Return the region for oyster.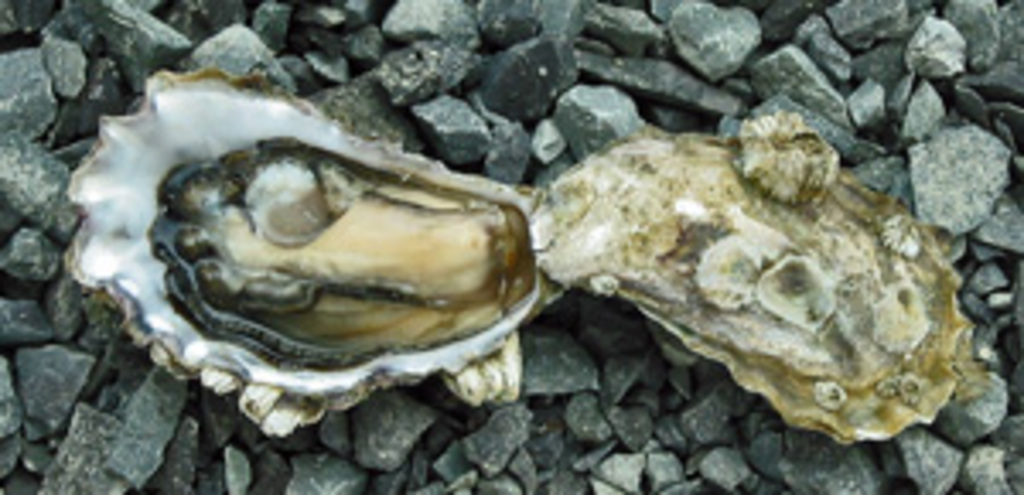
526,130,980,451.
